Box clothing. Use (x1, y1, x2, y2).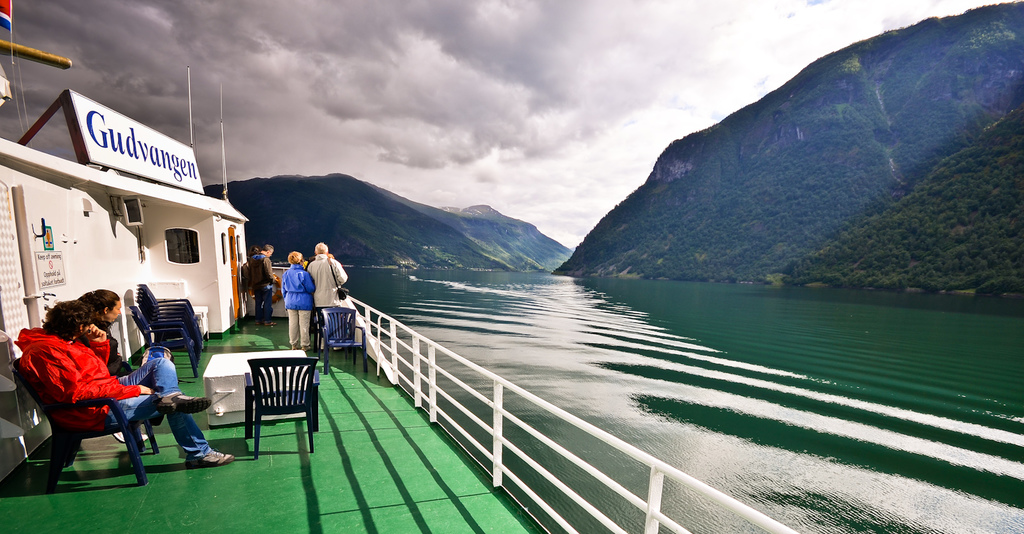
(246, 253, 280, 312).
